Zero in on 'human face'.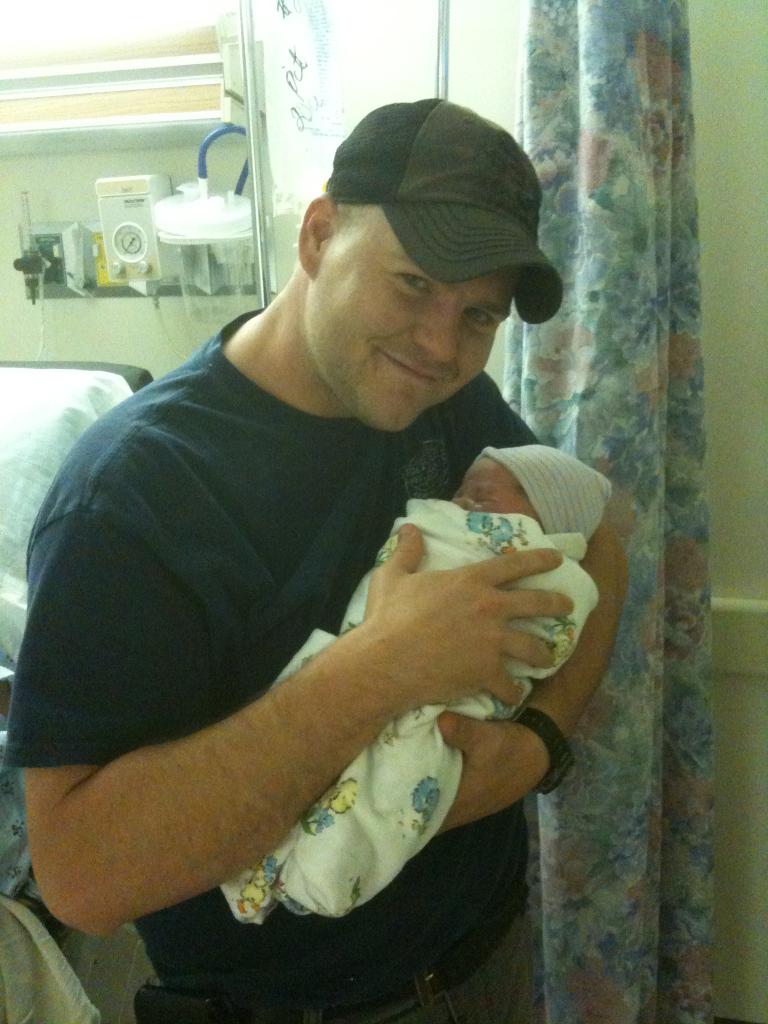
Zeroed in: {"left": 454, "top": 447, "right": 538, "bottom": 515}.
